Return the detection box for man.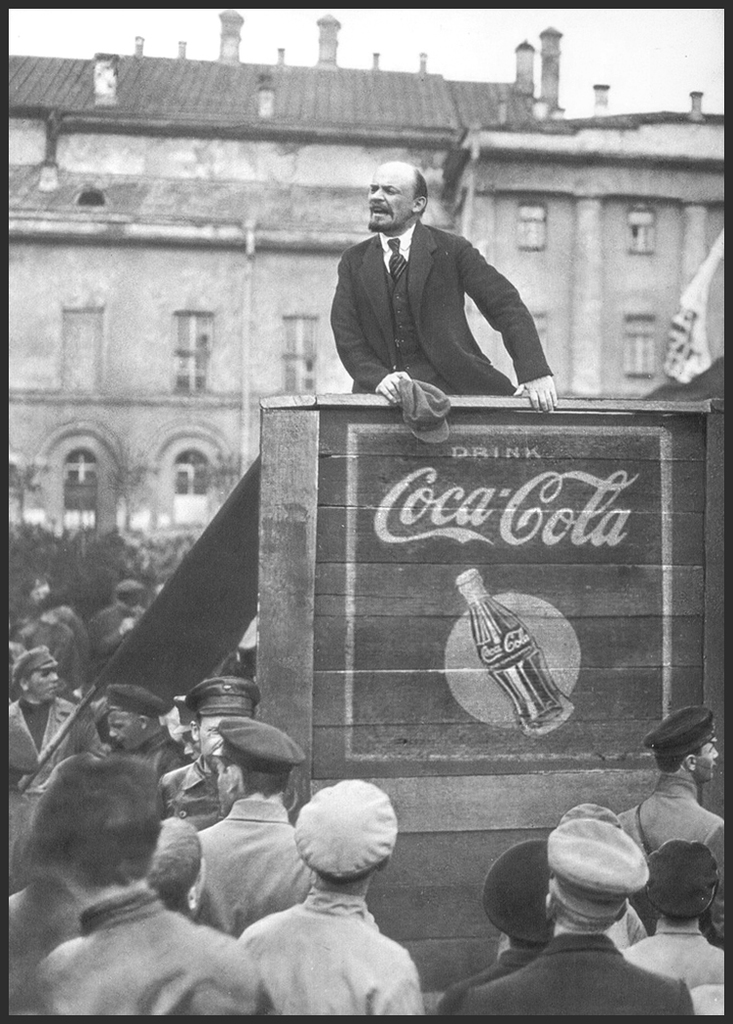
[229,775,421,1020].
